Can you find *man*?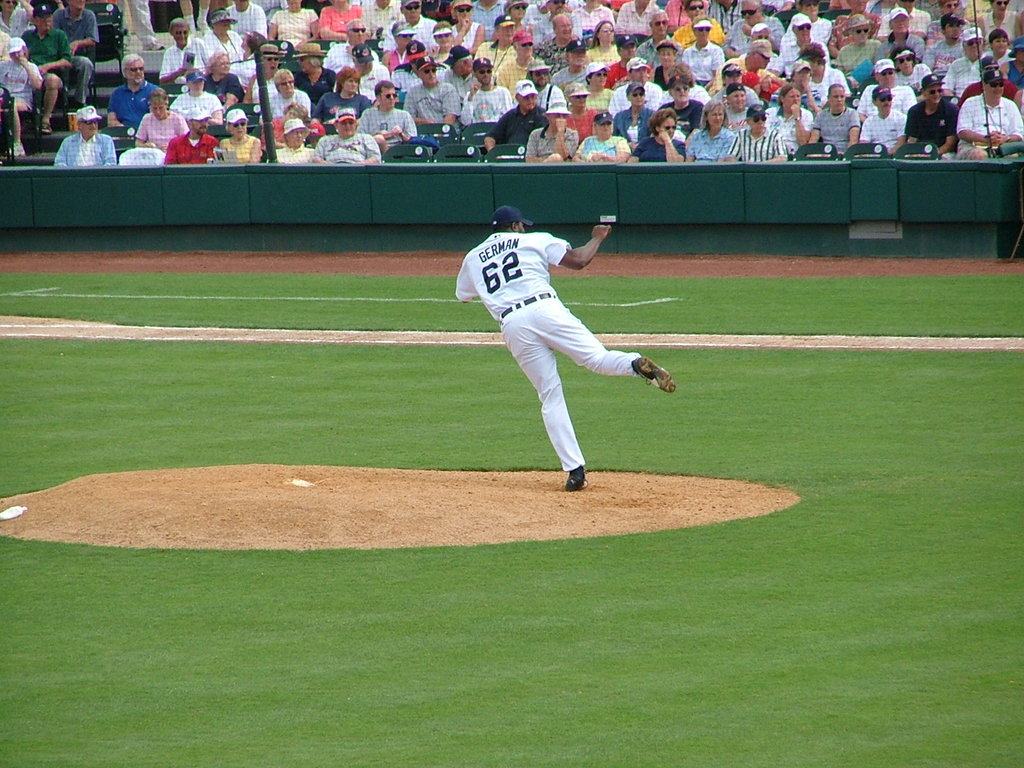
Yes, bounding box: left=772, top=81, right=816, bottom=149.
